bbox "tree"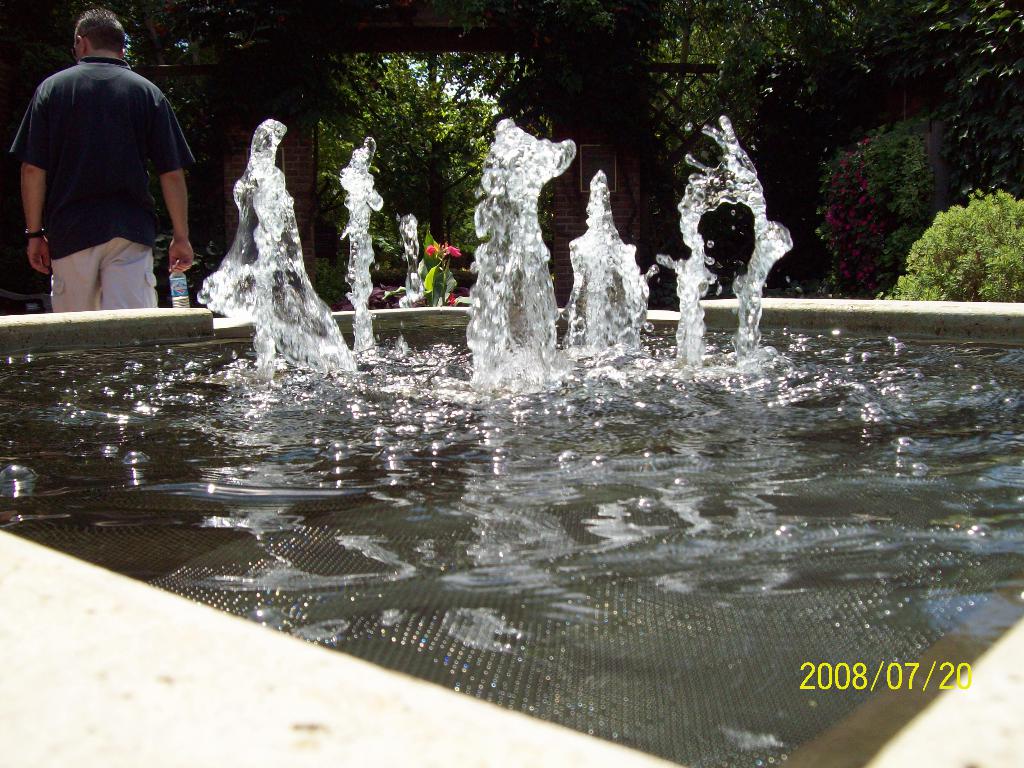
900/166/1019/298
